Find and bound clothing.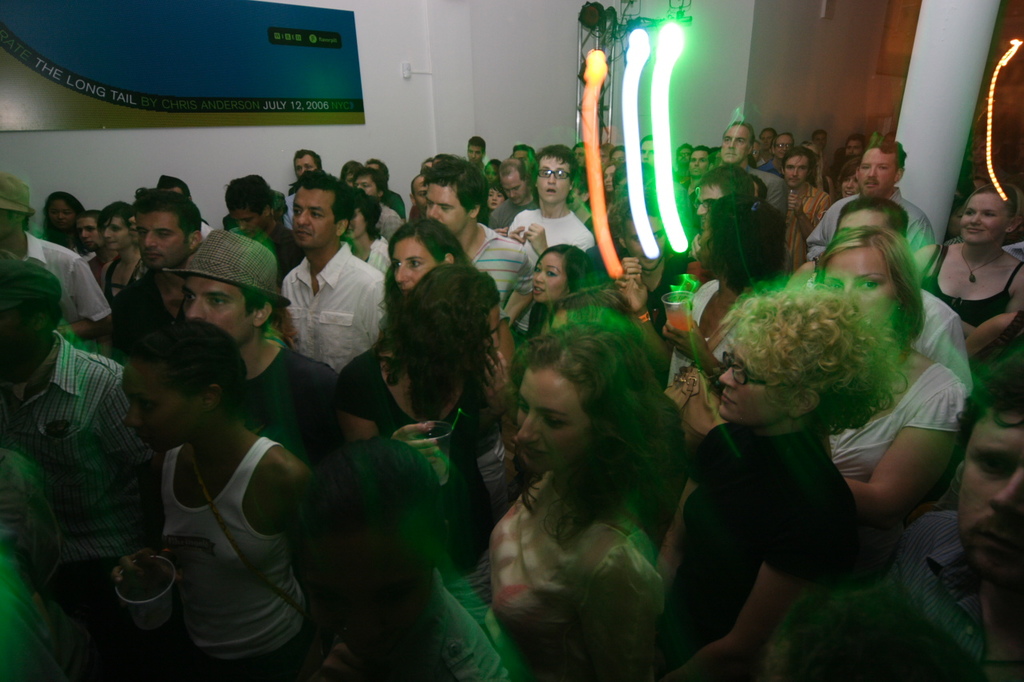
Bound: left=113, top=271, right=177, bottom=365.
